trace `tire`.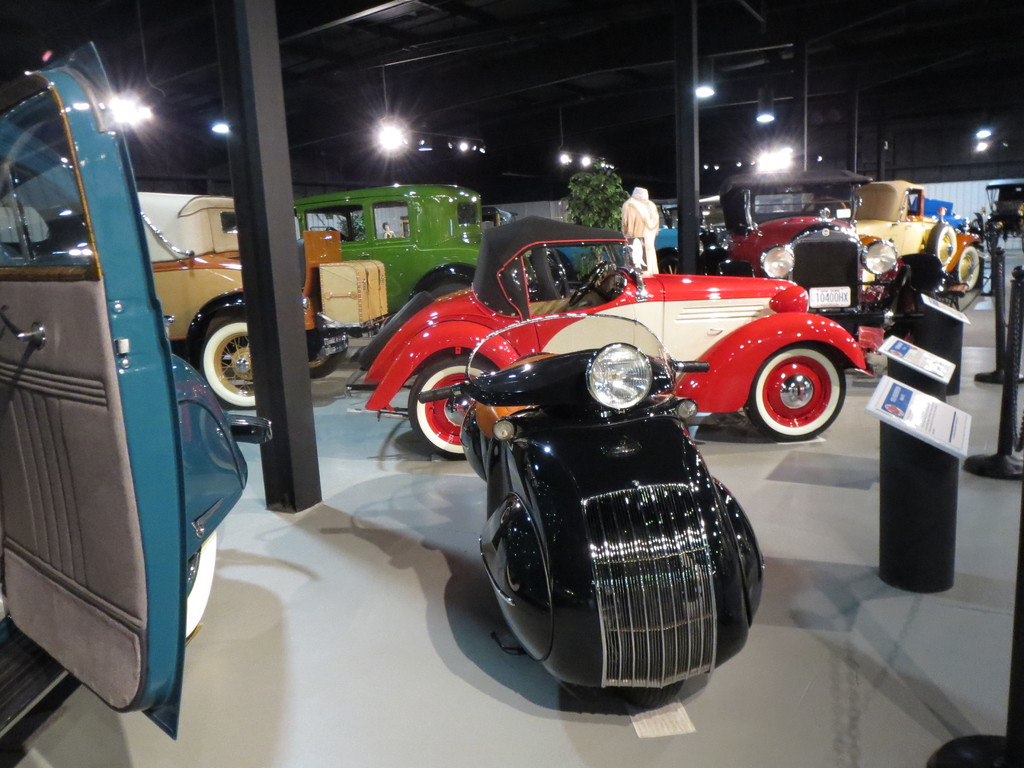
Traced to 308 344 346 379.
